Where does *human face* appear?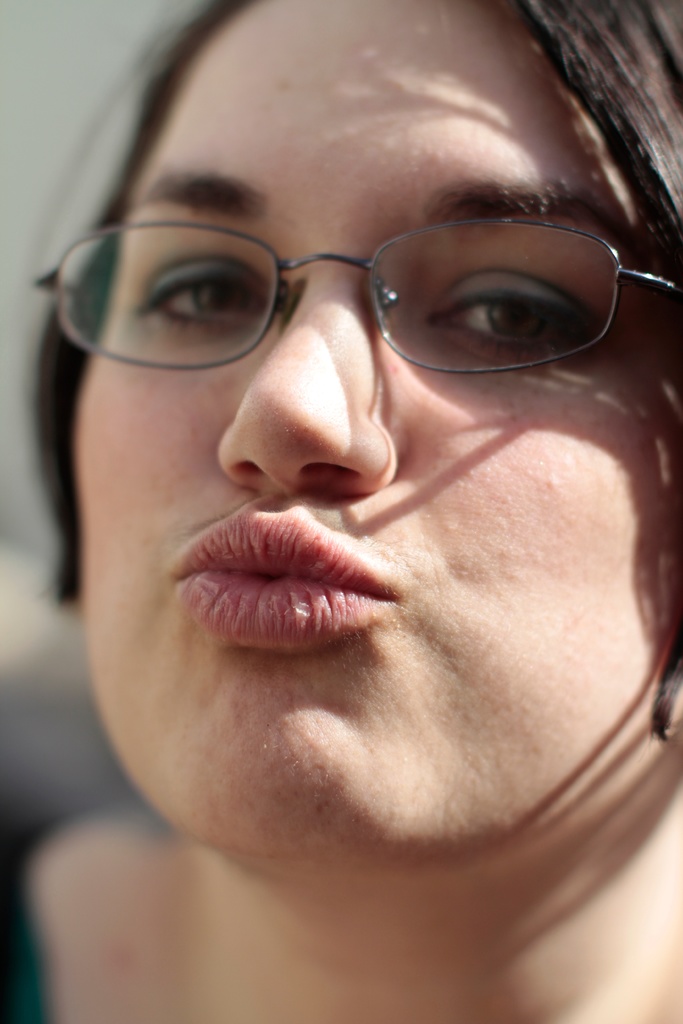
Appears at region(72, 0, 682, 860).
